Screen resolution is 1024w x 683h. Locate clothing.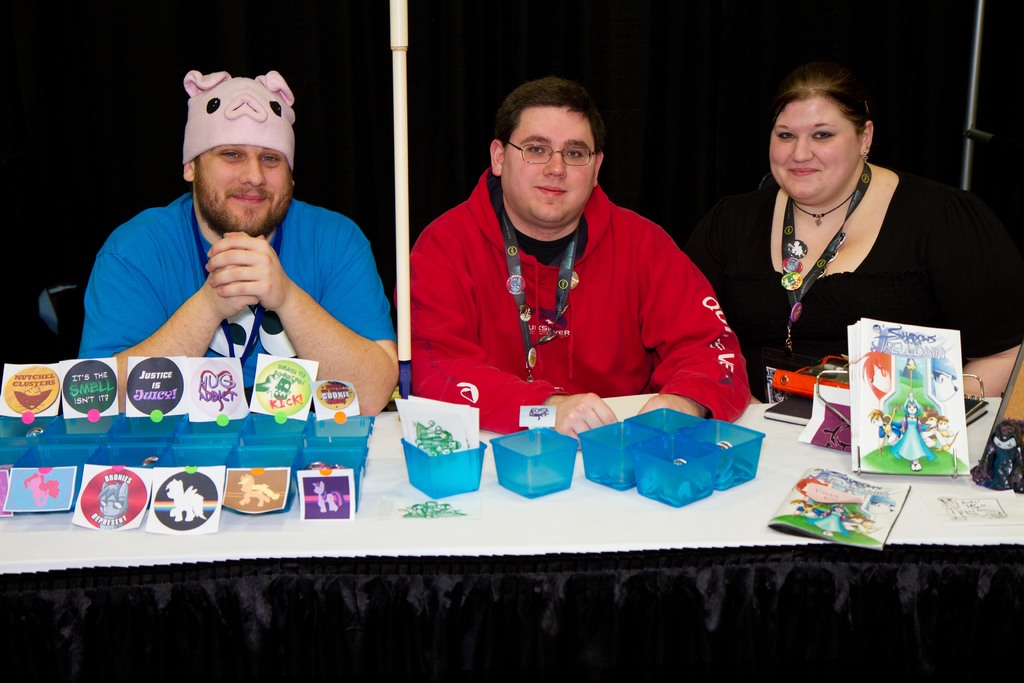
x1=877, y1=420, x2=900, y2=442.
